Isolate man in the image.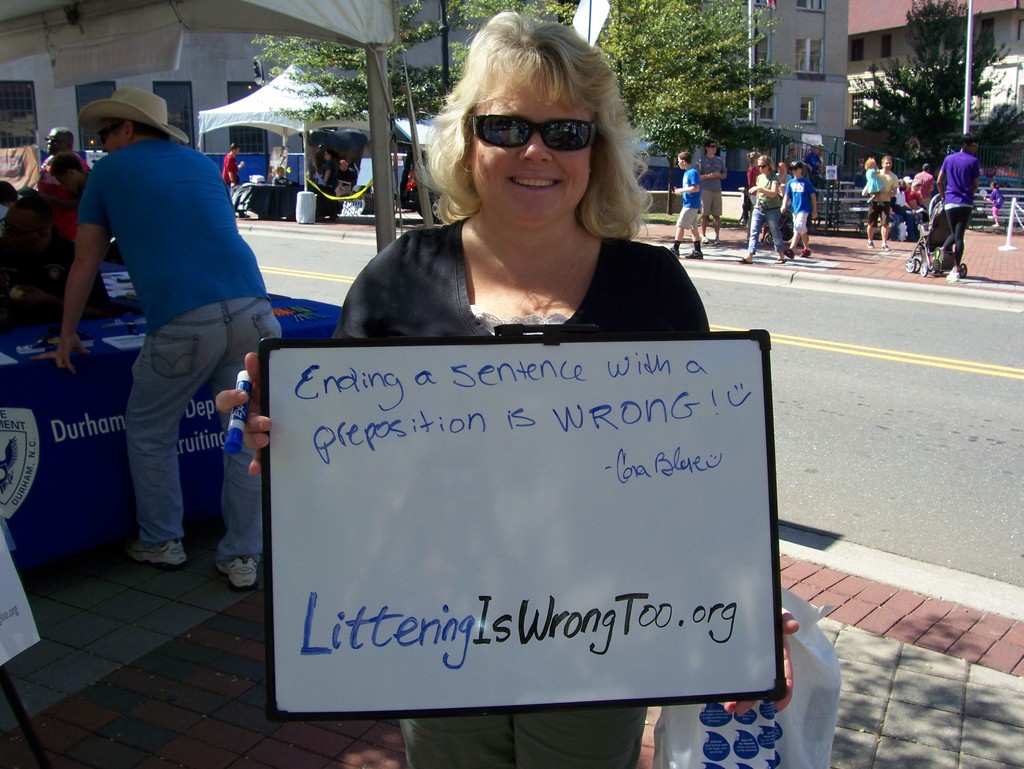
Isolated region: locate(938, 135, 983, 282).
